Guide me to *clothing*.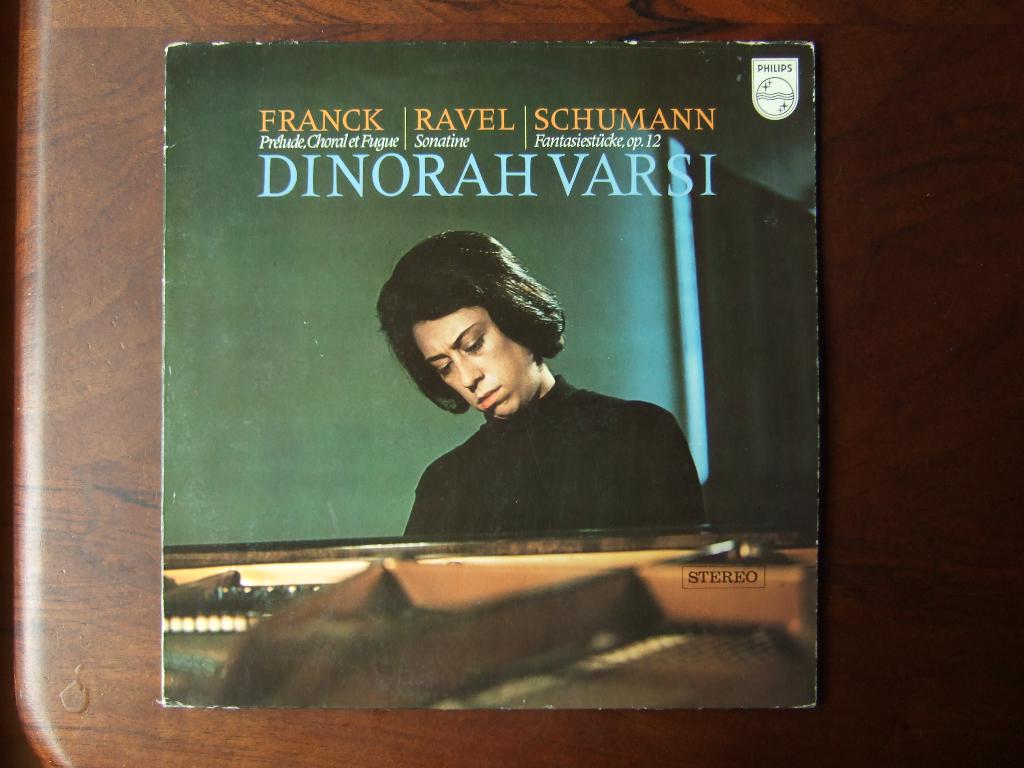
Guidance: 374,349,696,532.
